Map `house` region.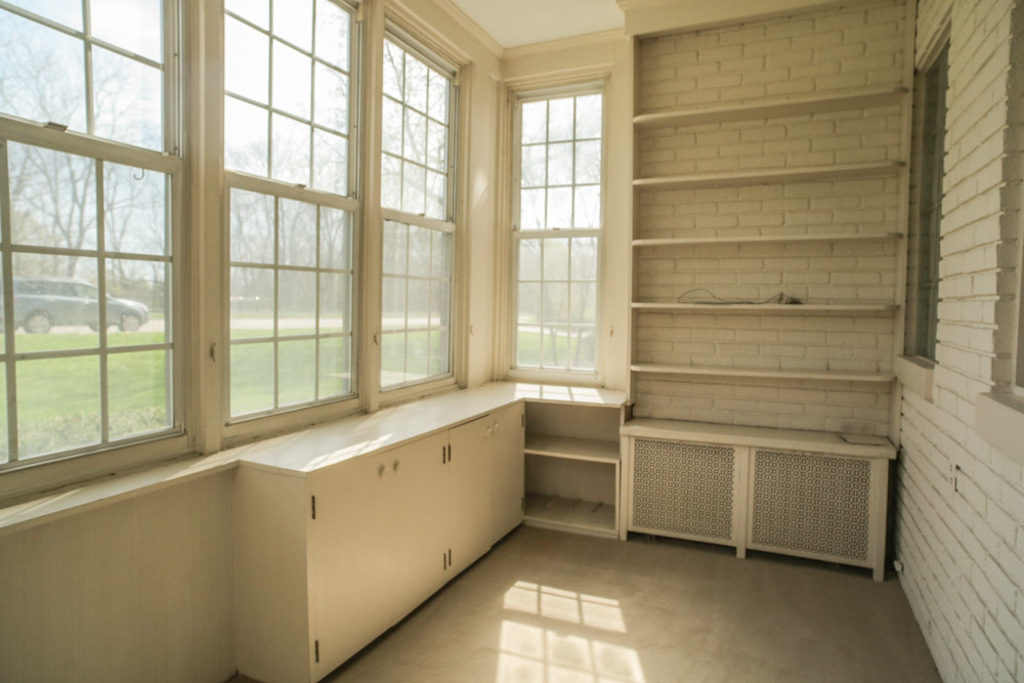
Mapped to box(0, 0, 1023, 682).
